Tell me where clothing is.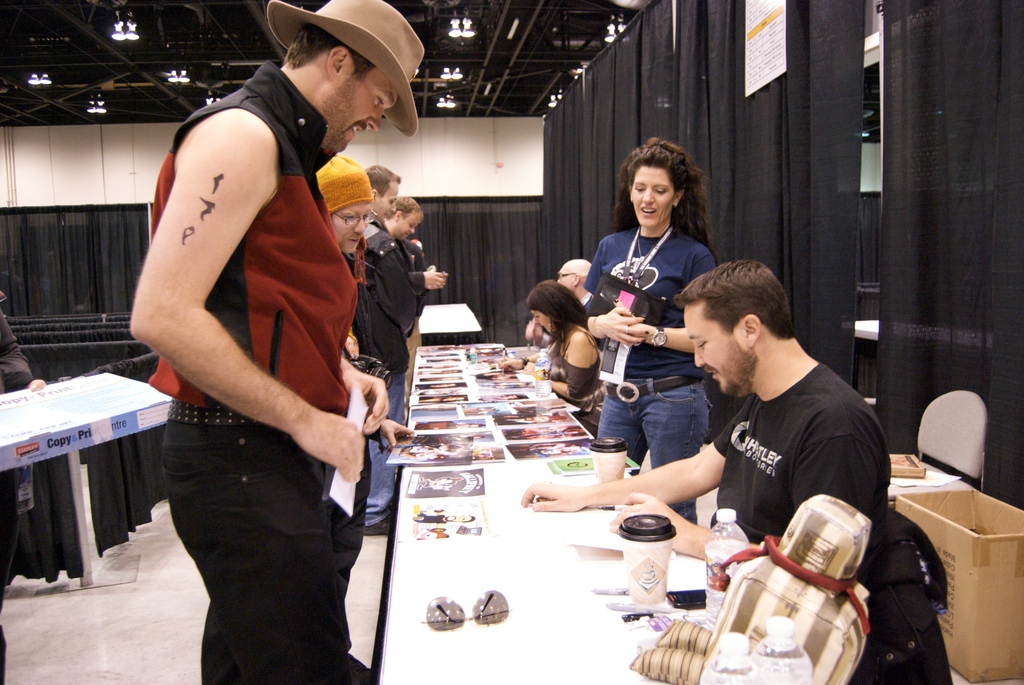
clothing is at pyautogui.locateOnScreen(352, 235, 423, 368).
